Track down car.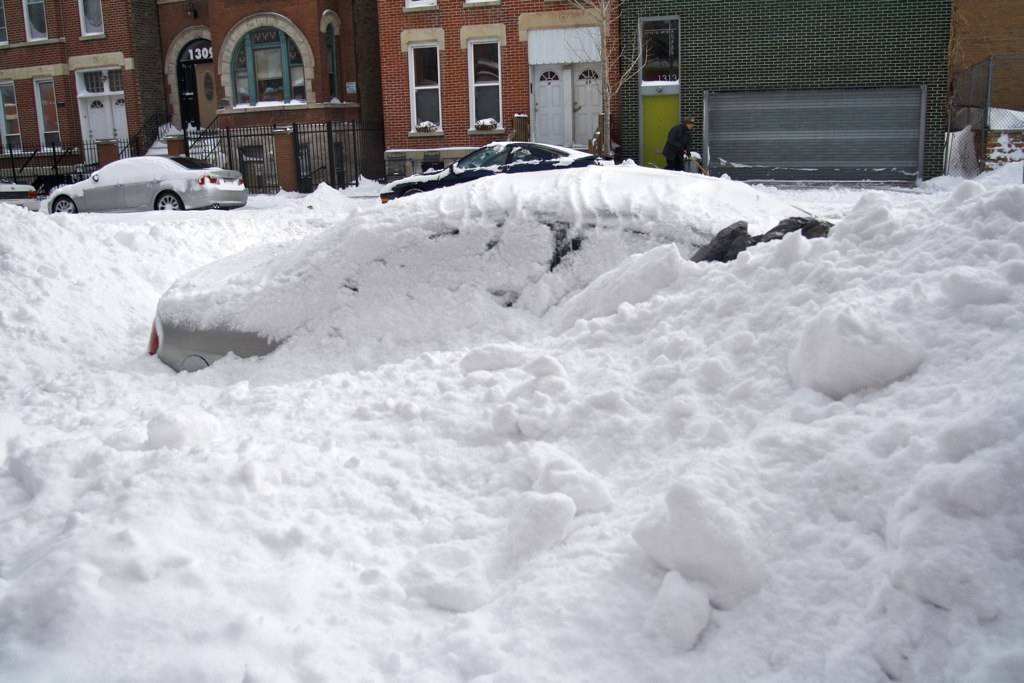
Tracked to 133 159 828 372.
